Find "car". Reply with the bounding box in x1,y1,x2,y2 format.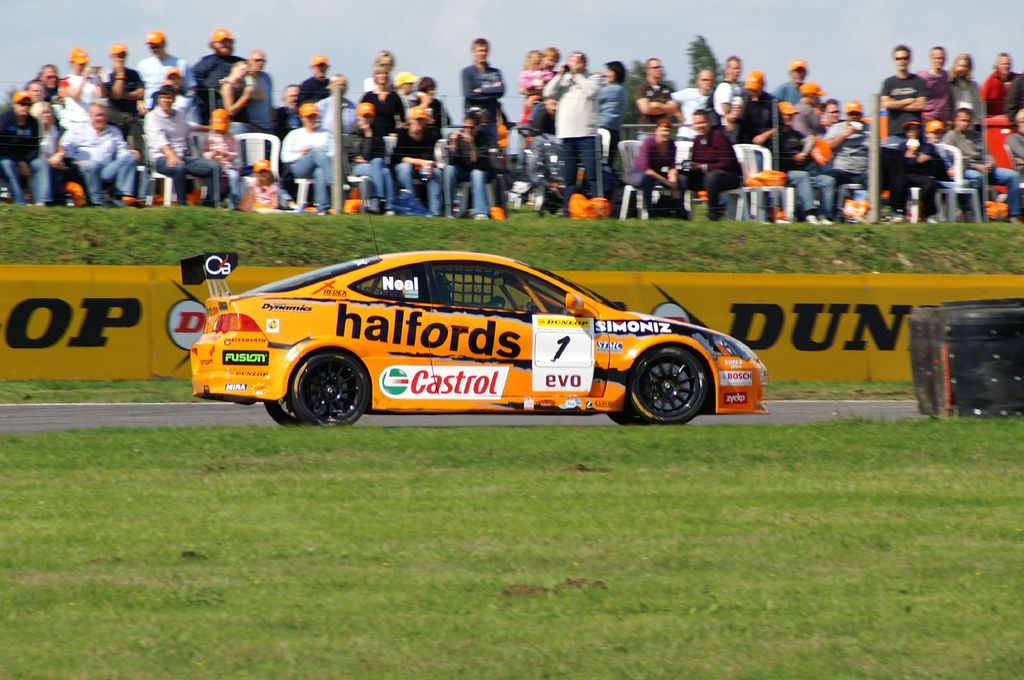
185,244,770,426.
